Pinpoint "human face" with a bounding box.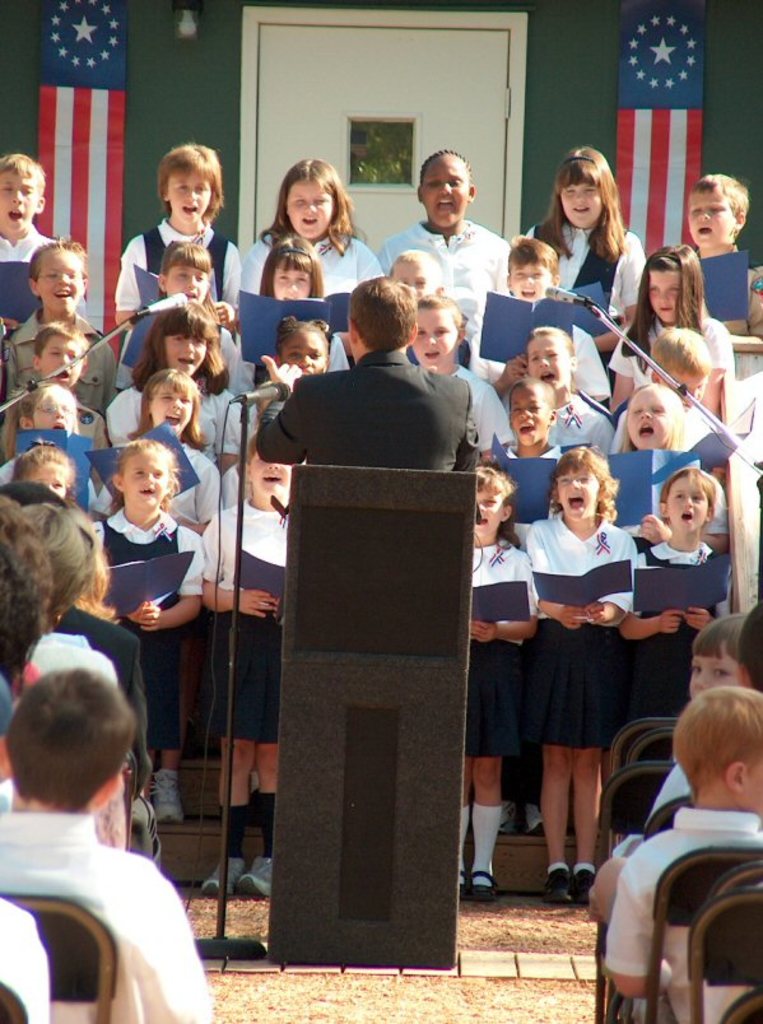
392 264 438 297.
